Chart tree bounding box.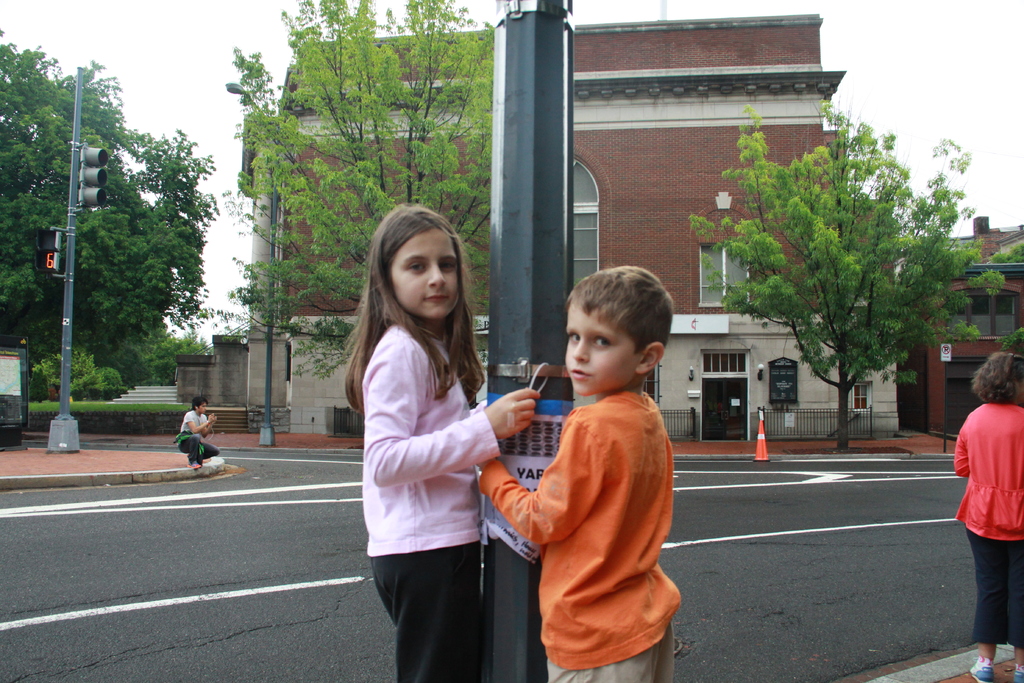
Charted: [x1=689, y1=121, x2=979, y2=451].
